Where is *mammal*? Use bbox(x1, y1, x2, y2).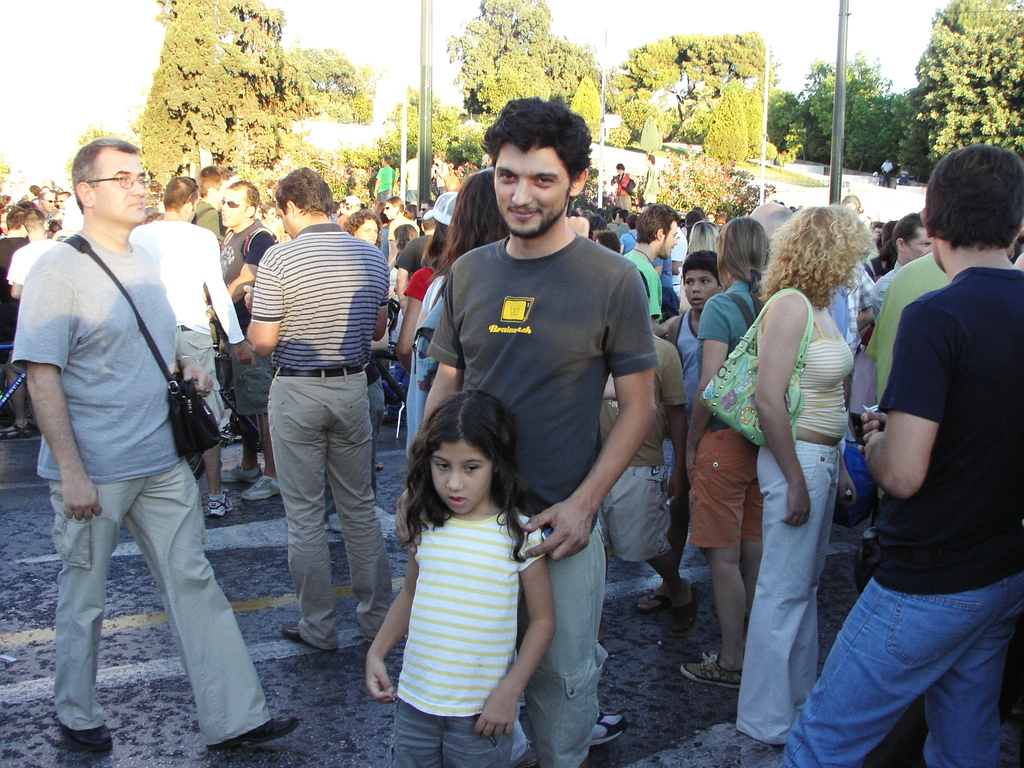
bbox(729, 202, 877, 740).
